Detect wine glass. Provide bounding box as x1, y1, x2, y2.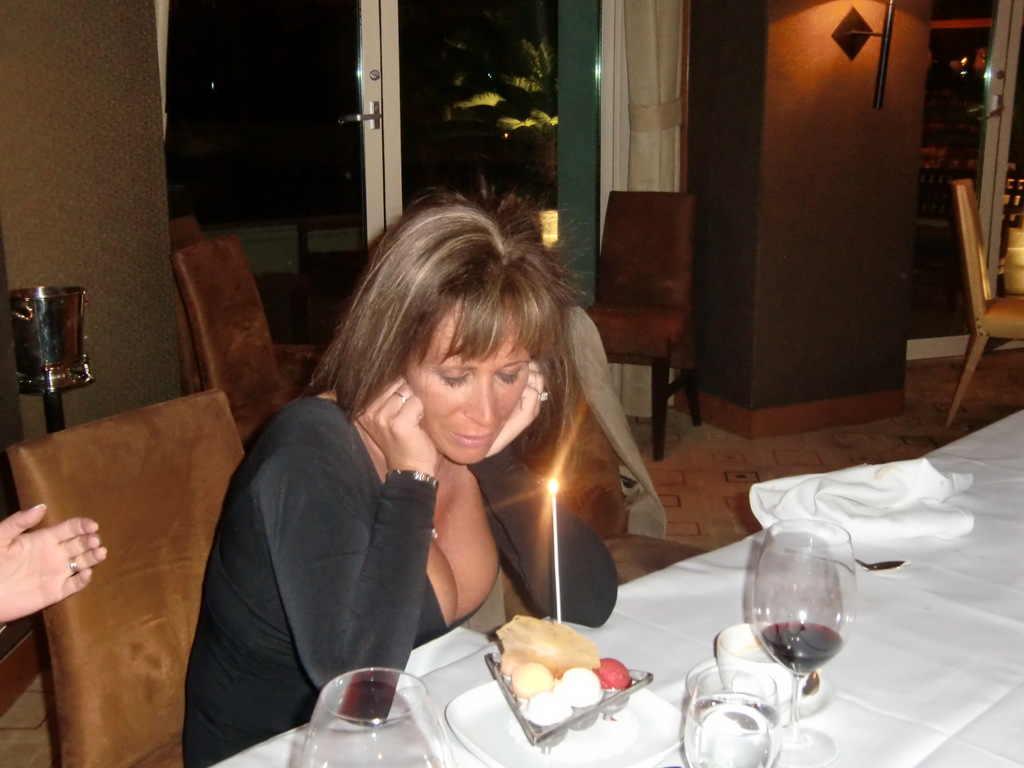
752, 523, 861, 767.
